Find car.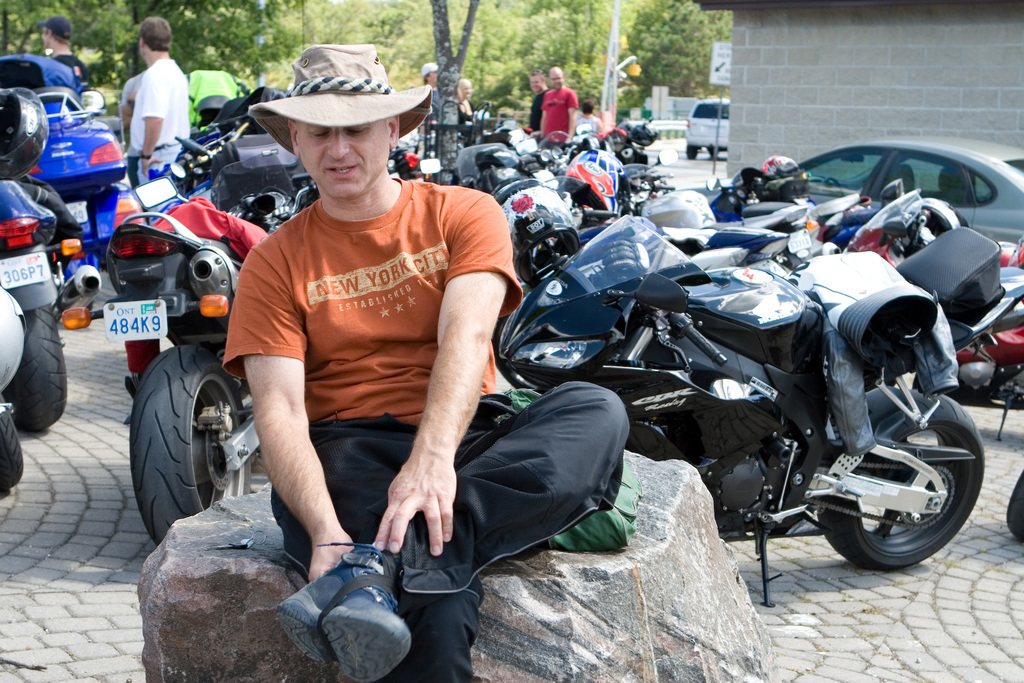
left=686, top=97, right=727, bottom=157.
